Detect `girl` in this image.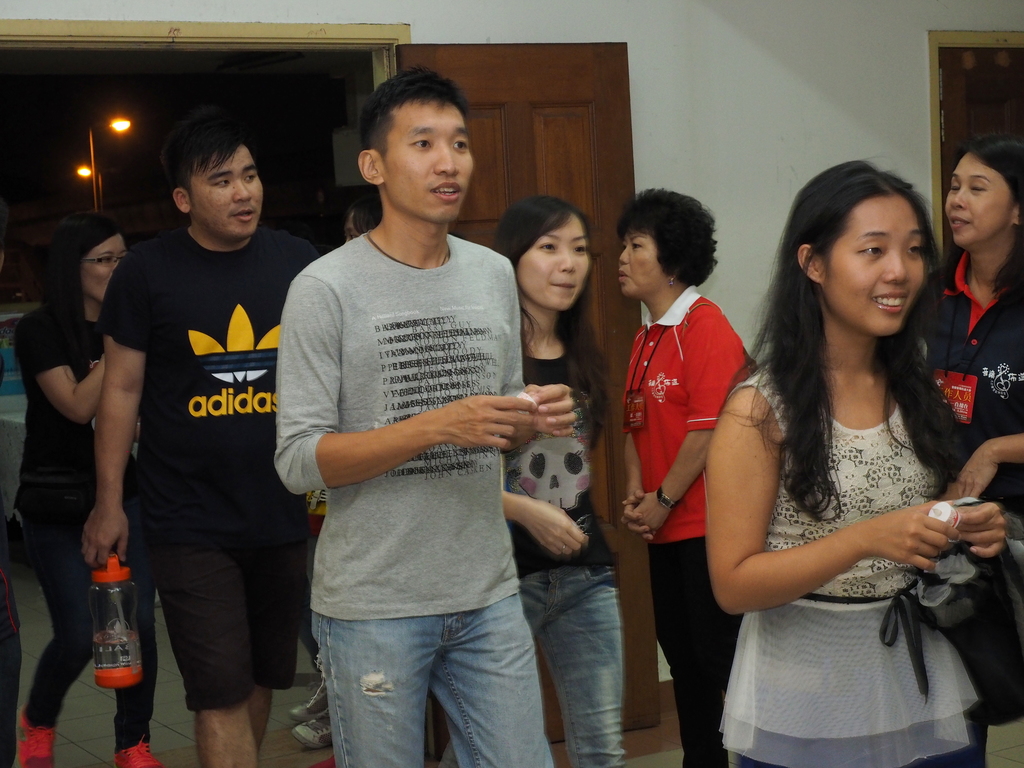
Detection: <bbox>445, 198, 633, 767</bbox>.
